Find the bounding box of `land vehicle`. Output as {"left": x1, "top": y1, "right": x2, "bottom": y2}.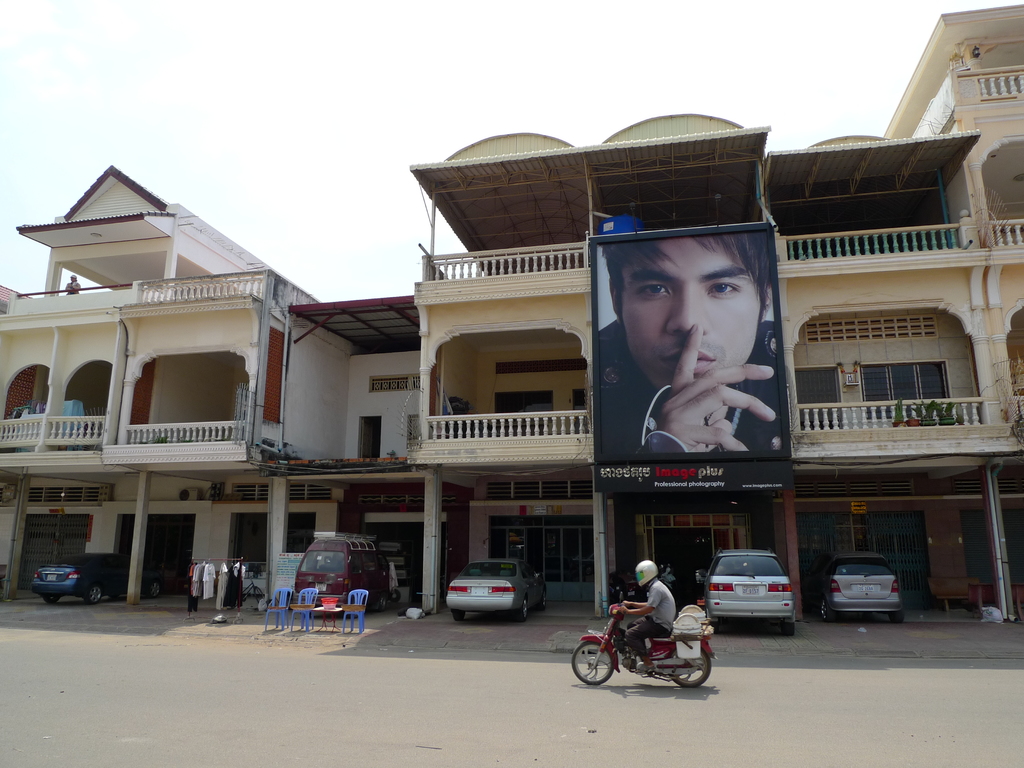
{"left": 297, "top": 527, "right": 395, "bottom": 611}.
